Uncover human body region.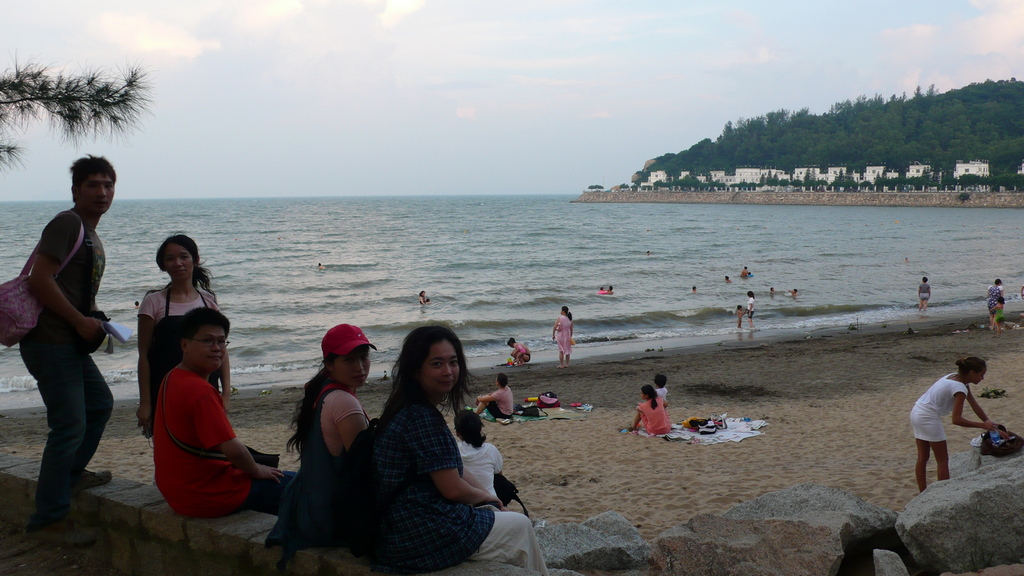
Uncovered: locate(454, 403, 508, 498).
